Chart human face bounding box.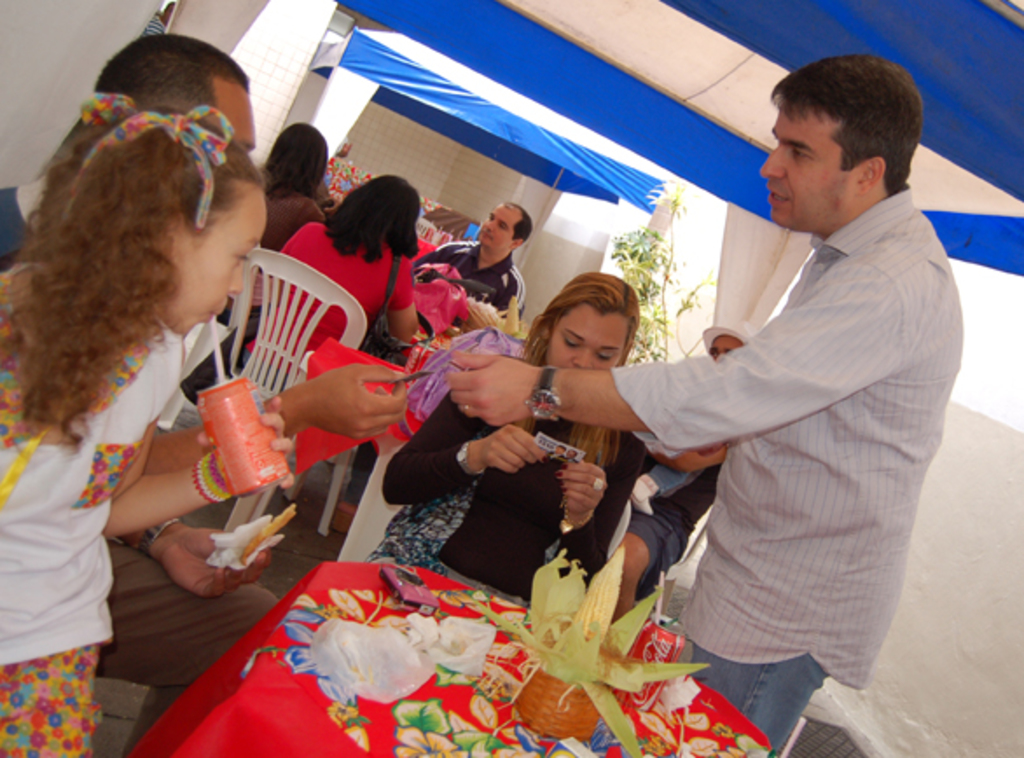
Charted: BBox(479, 206, 522, 243).
